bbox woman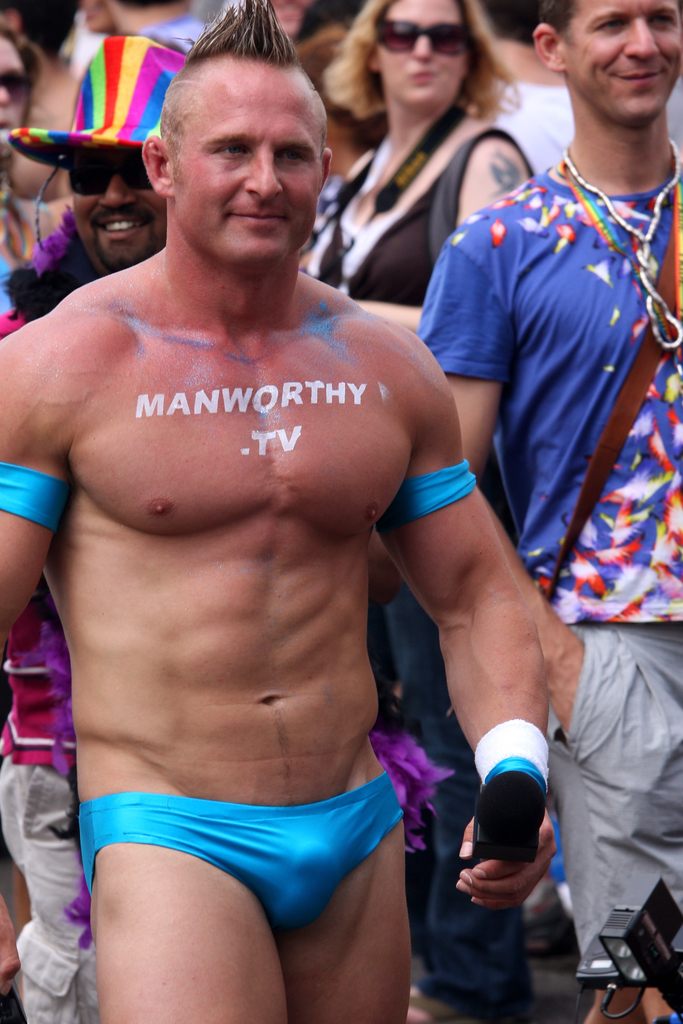
region(308, 14, 552, 314)
